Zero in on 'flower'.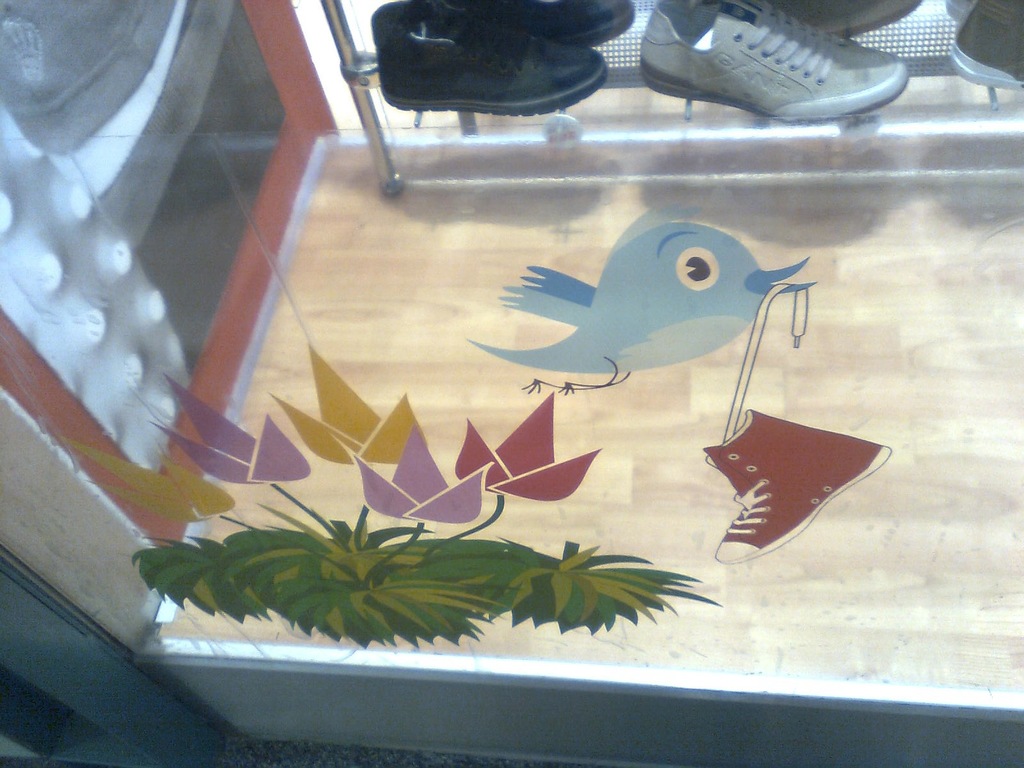
Zeroed in: BBox(148, 378, 312, 492).
